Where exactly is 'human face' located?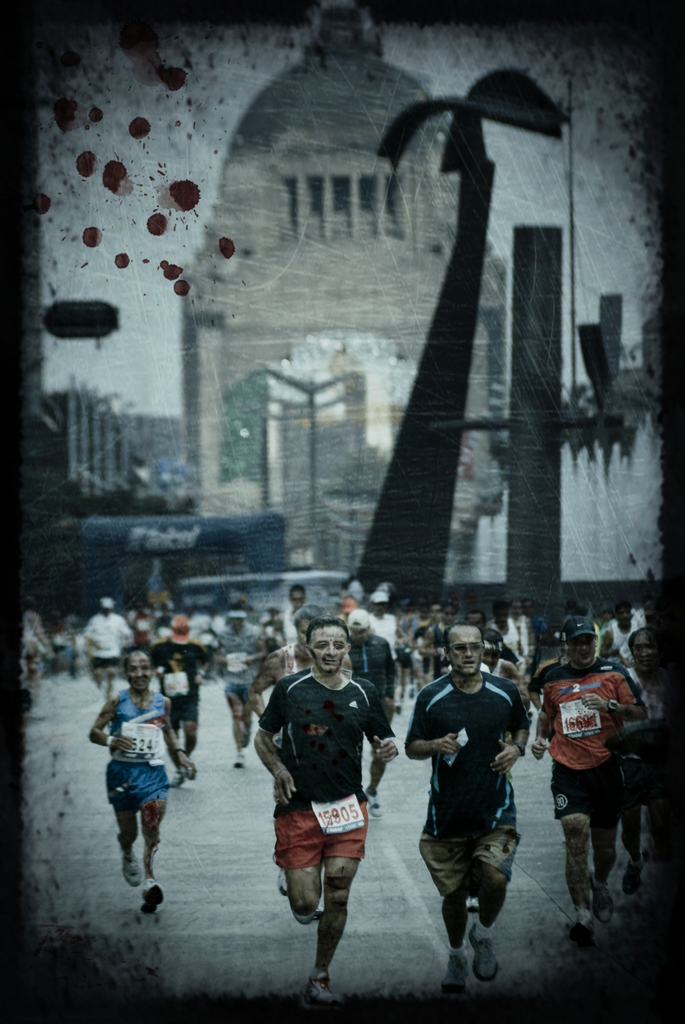
Its bounding box is Rect(125, 652, 153, 691).
